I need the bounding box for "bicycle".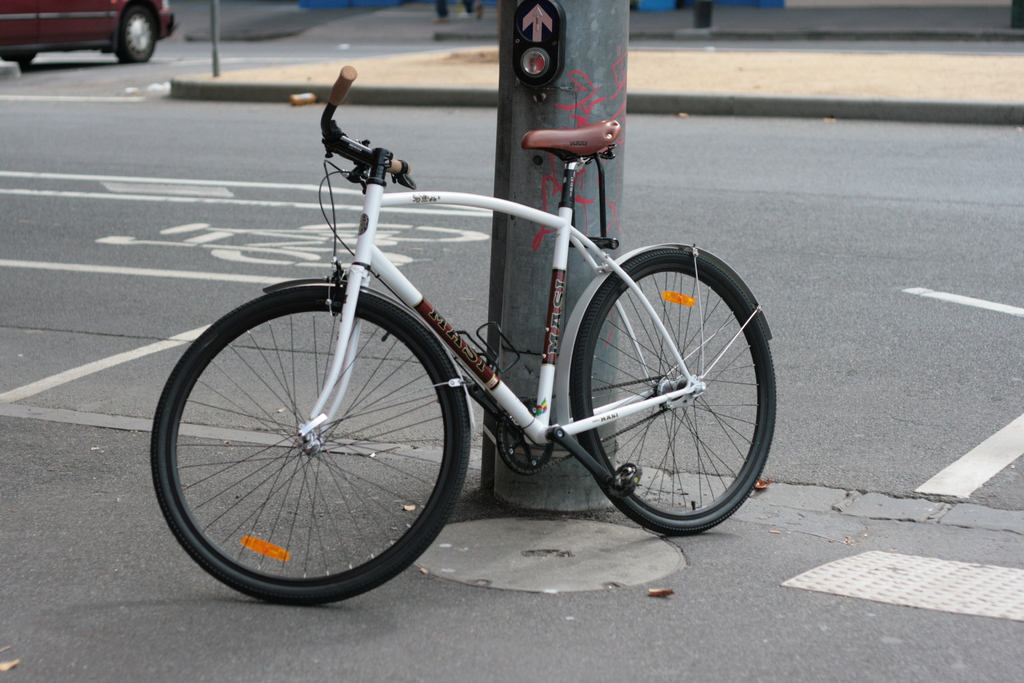
Here it is: left=153, top=26, right=779, bottom=607.
